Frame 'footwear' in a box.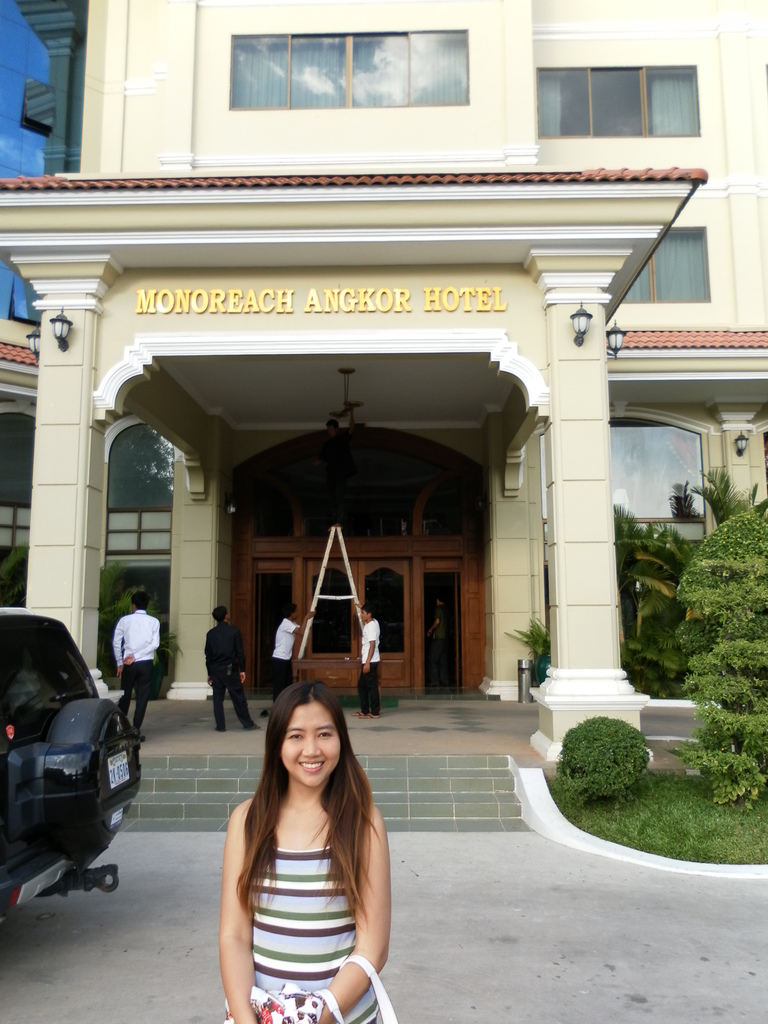
366 708 378 725.
